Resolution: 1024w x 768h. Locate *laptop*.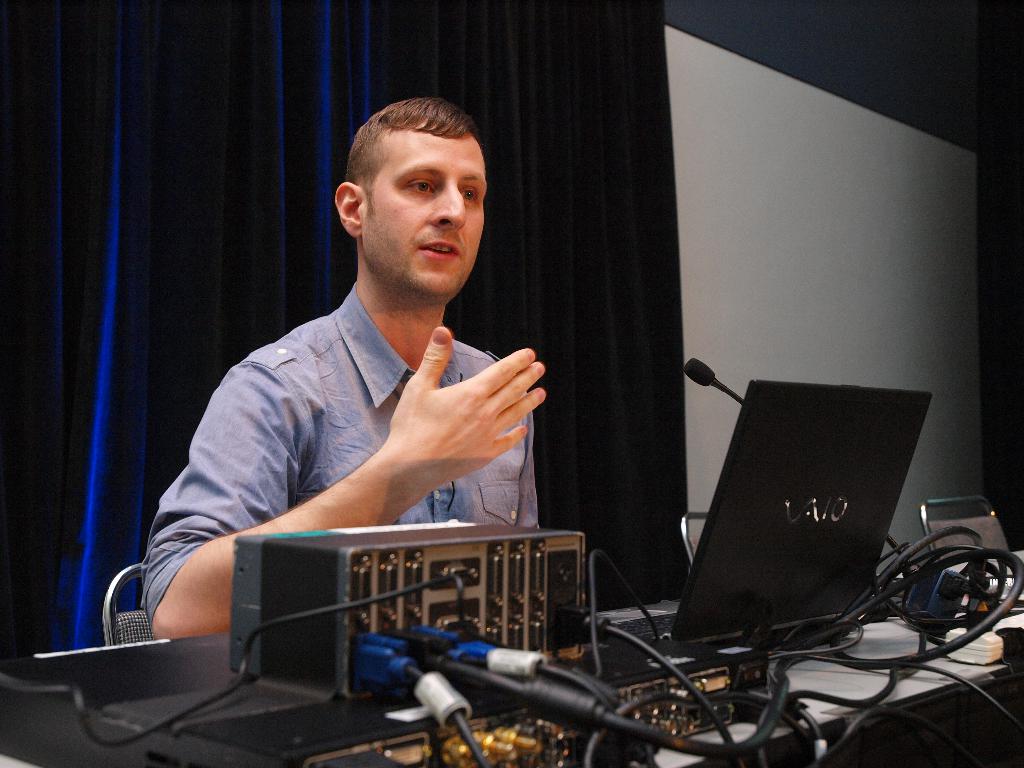
586, 383, 930, 652.
